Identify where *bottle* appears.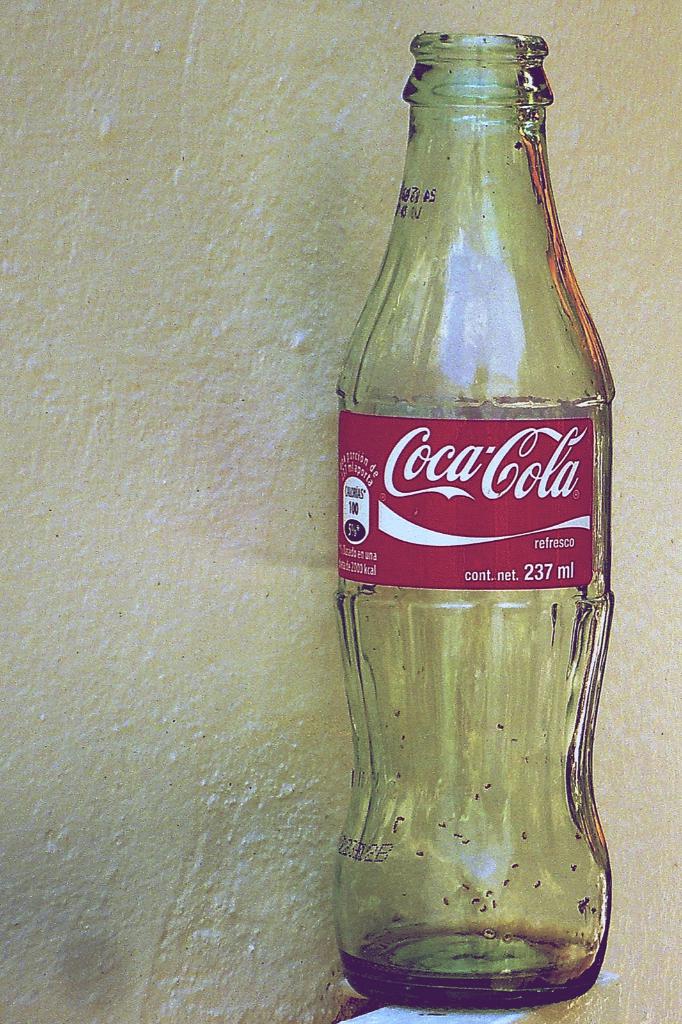
Appears at bbox=(329, 29, 624, 1009).
